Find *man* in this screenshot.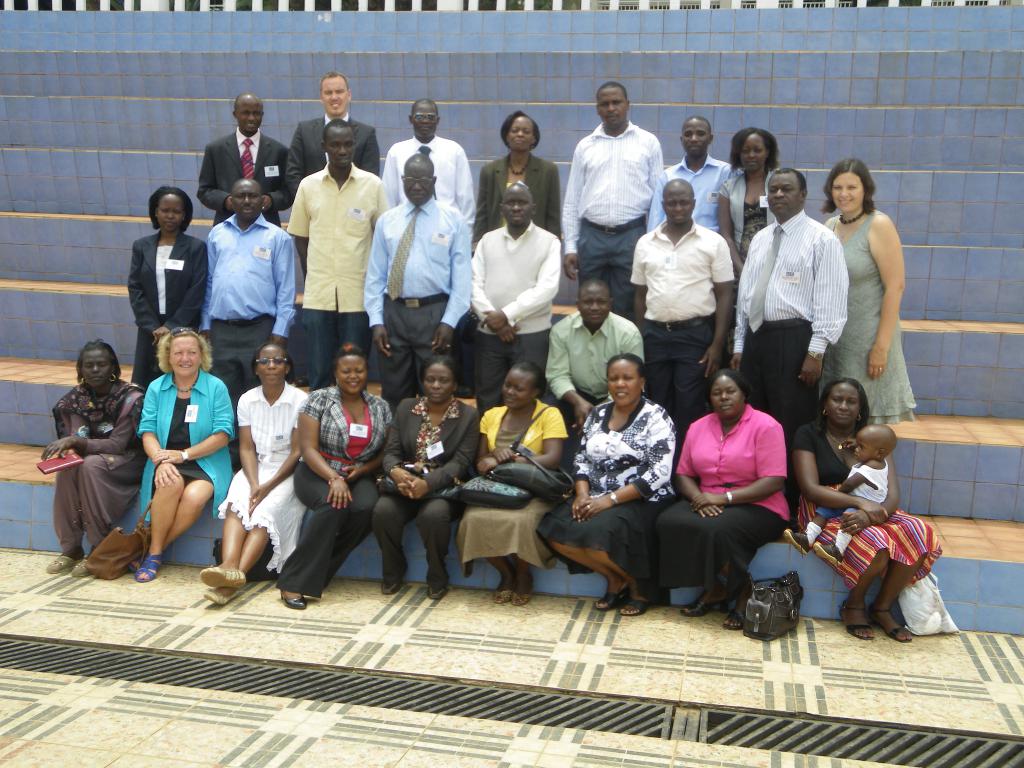
The bounding box for *man* is detection(380, 97, 476, 235).
